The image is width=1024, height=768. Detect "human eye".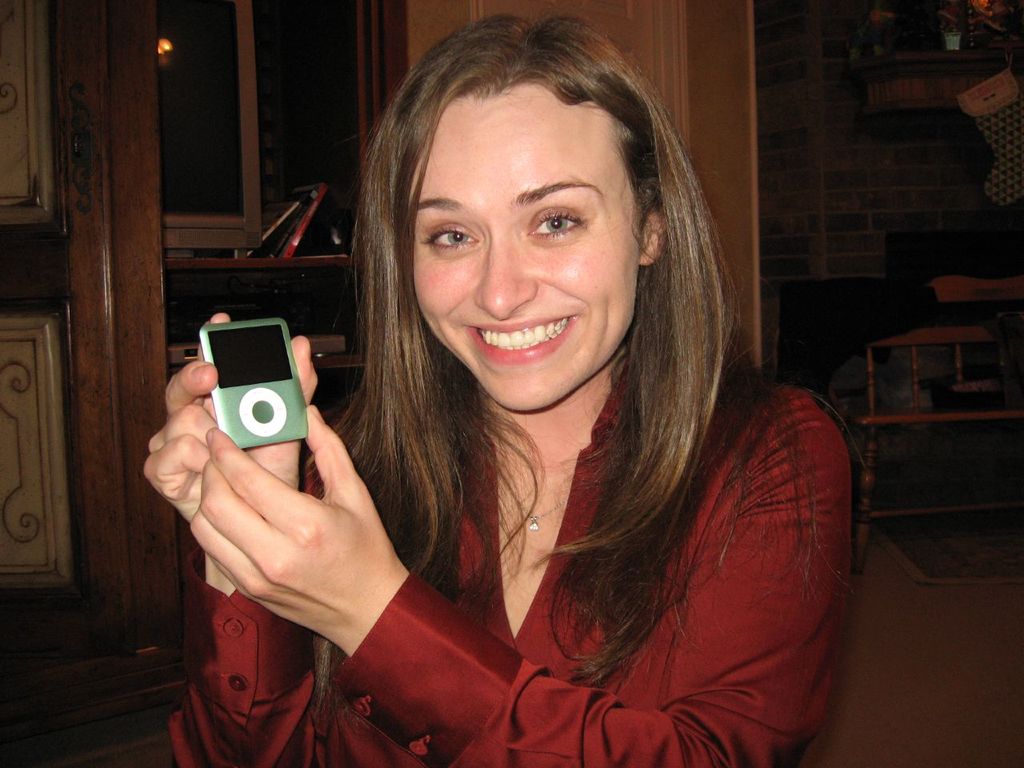
Detection: (left=417, top=217, right=482, bottom=263).
